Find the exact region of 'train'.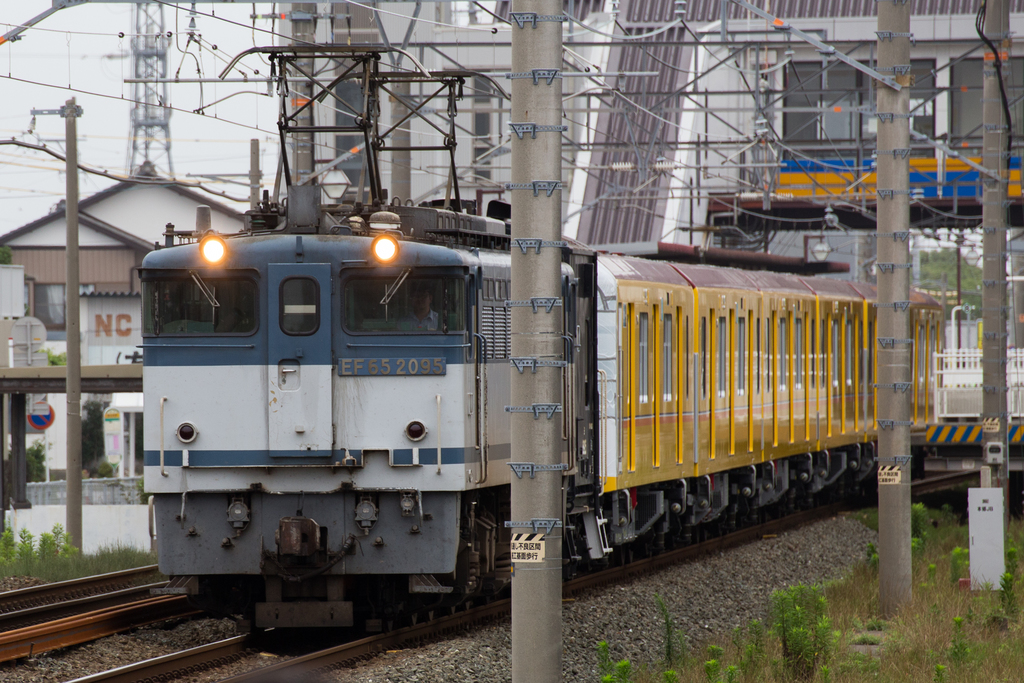
Exact region: l=137, t=40, r=948, b=618.
